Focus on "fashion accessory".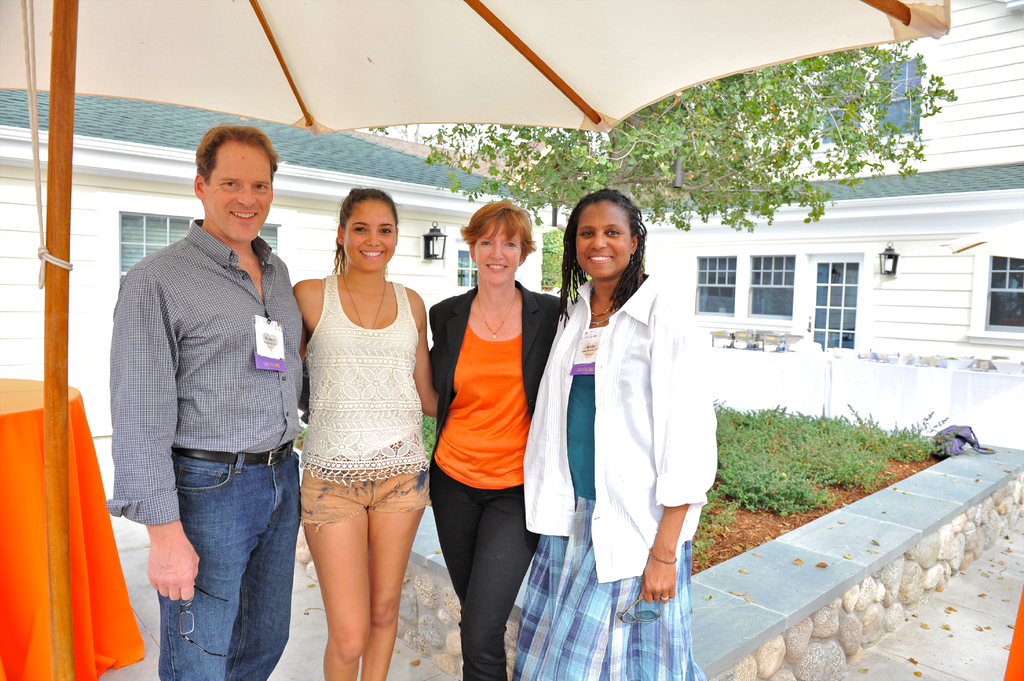
Focused at (588, 289, 616, 328).
